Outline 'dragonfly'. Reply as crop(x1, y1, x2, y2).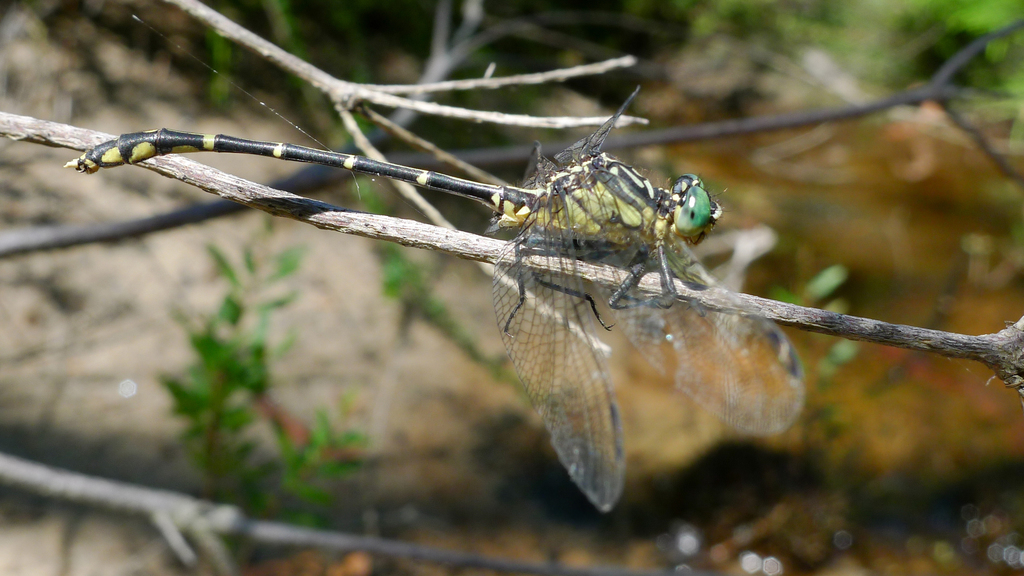
crop(66, 81, 808, 512).
